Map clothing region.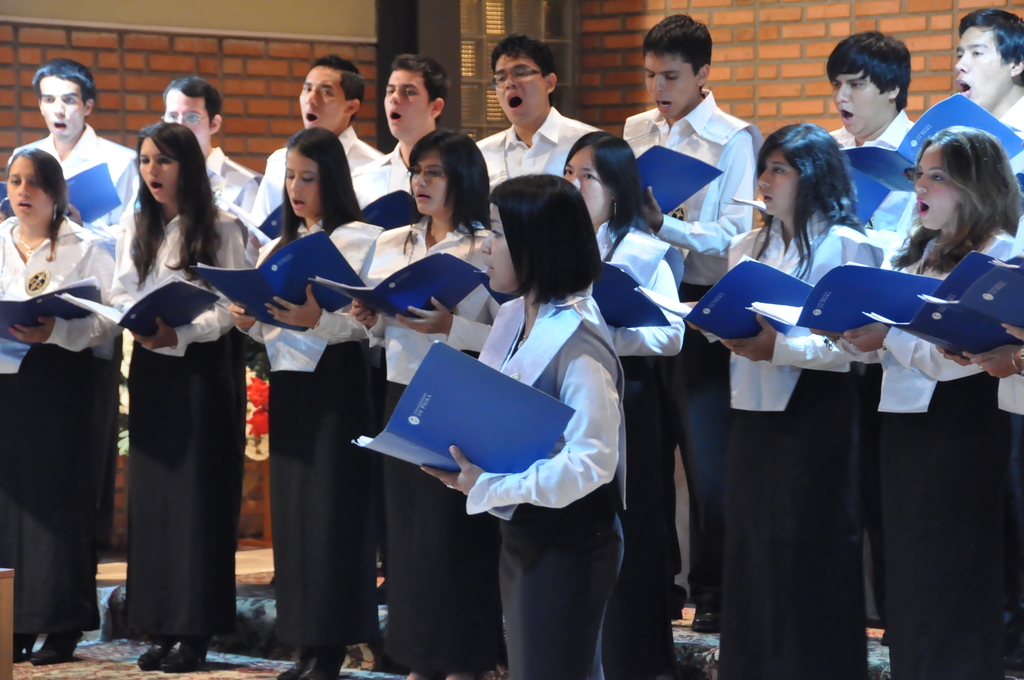
Mapped to (x1=728, y1=218, x2=891, y2=678).
